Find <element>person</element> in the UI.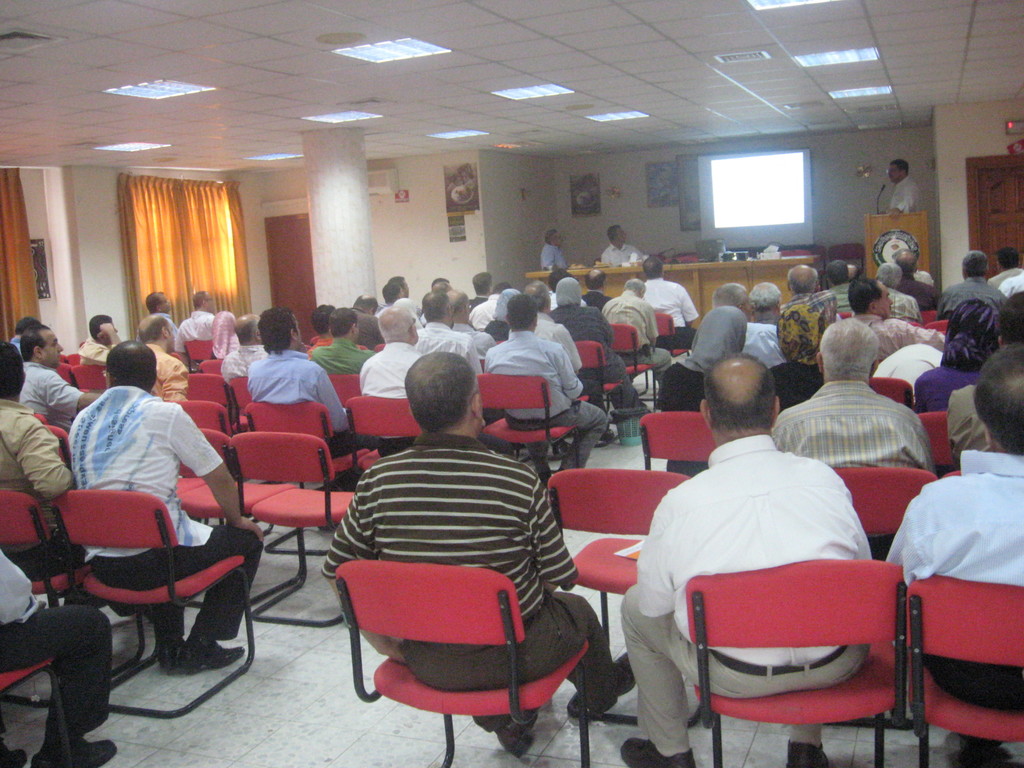
UI element at bbox=[71, 309, 123, 367].
